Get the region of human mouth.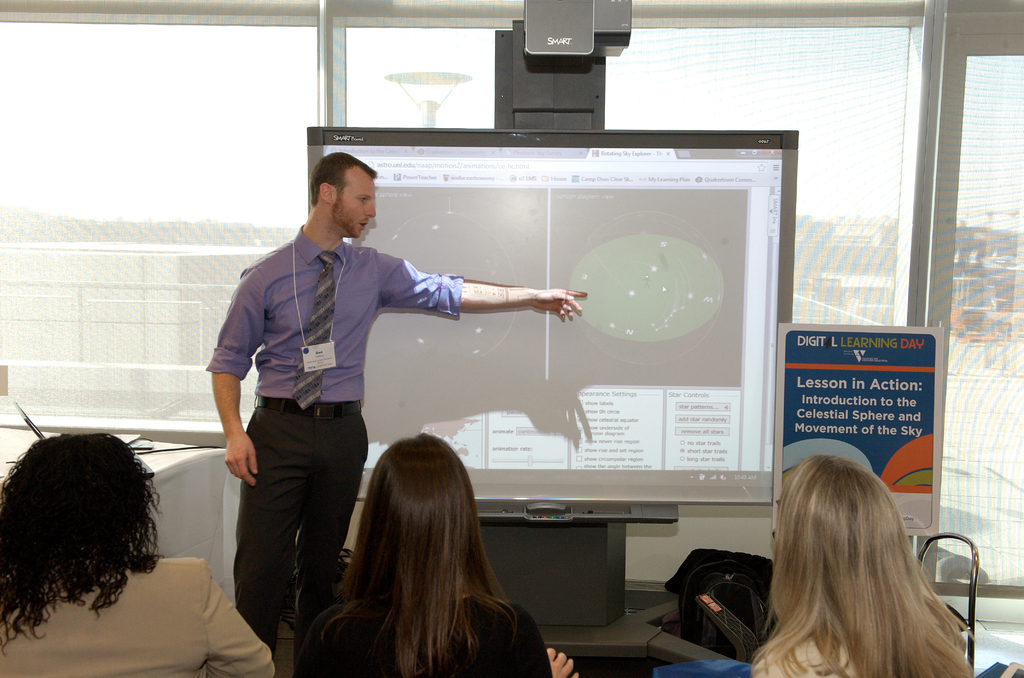
(358,222,373,232).
